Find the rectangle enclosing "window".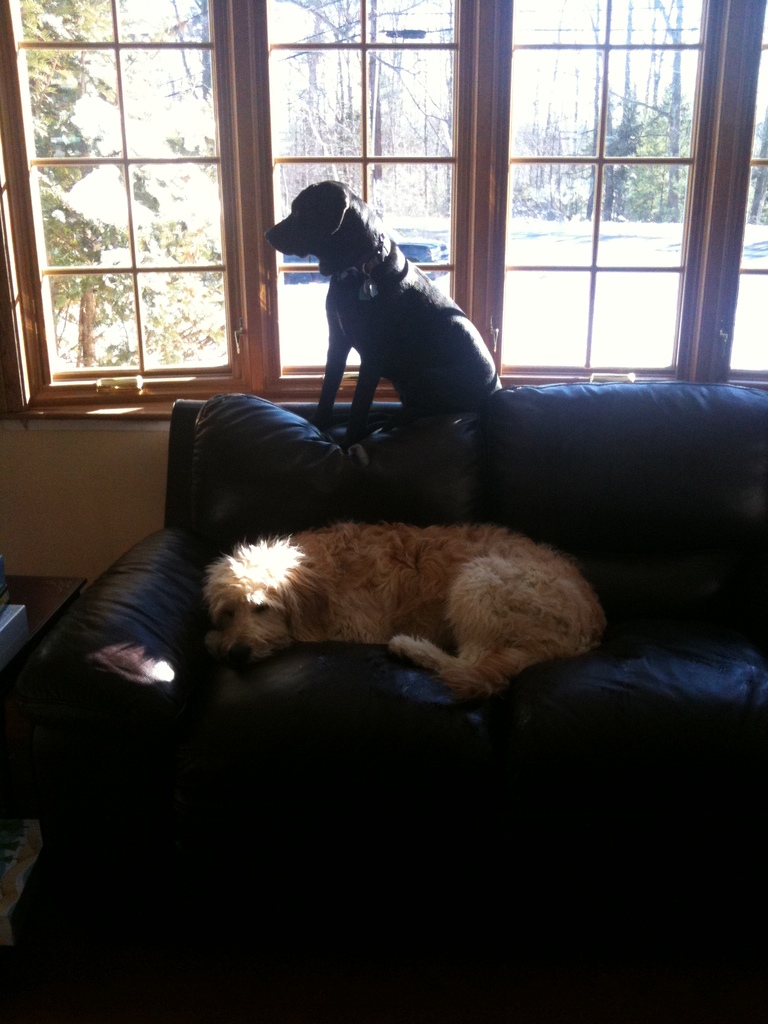
(x1=21, y1=8, x2=256, y2=408).
